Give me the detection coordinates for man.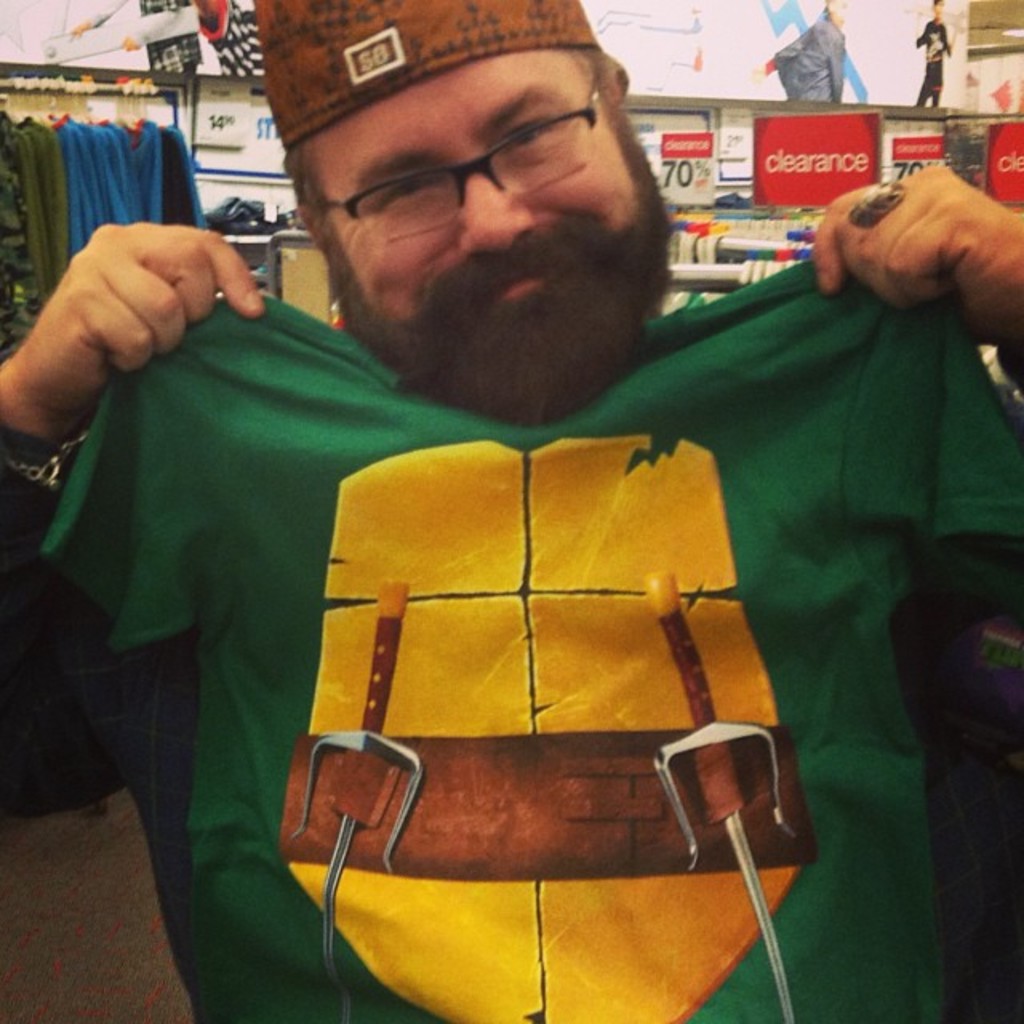
select_region(909, 0, 952, 104).
